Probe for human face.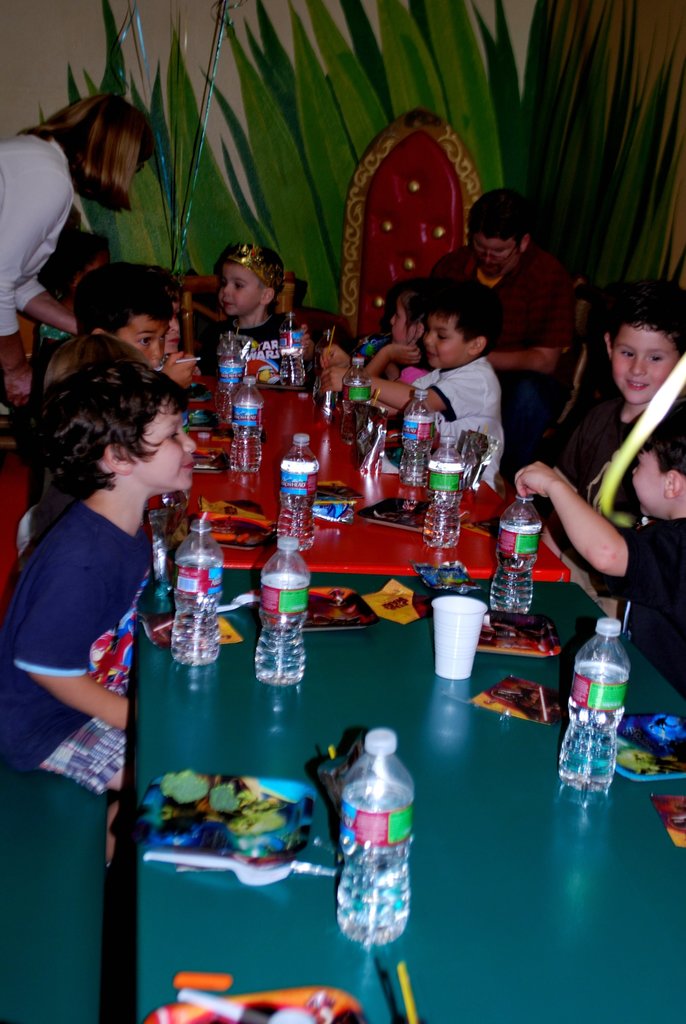
Probe result: select_region(462, 230, 525, 274).
